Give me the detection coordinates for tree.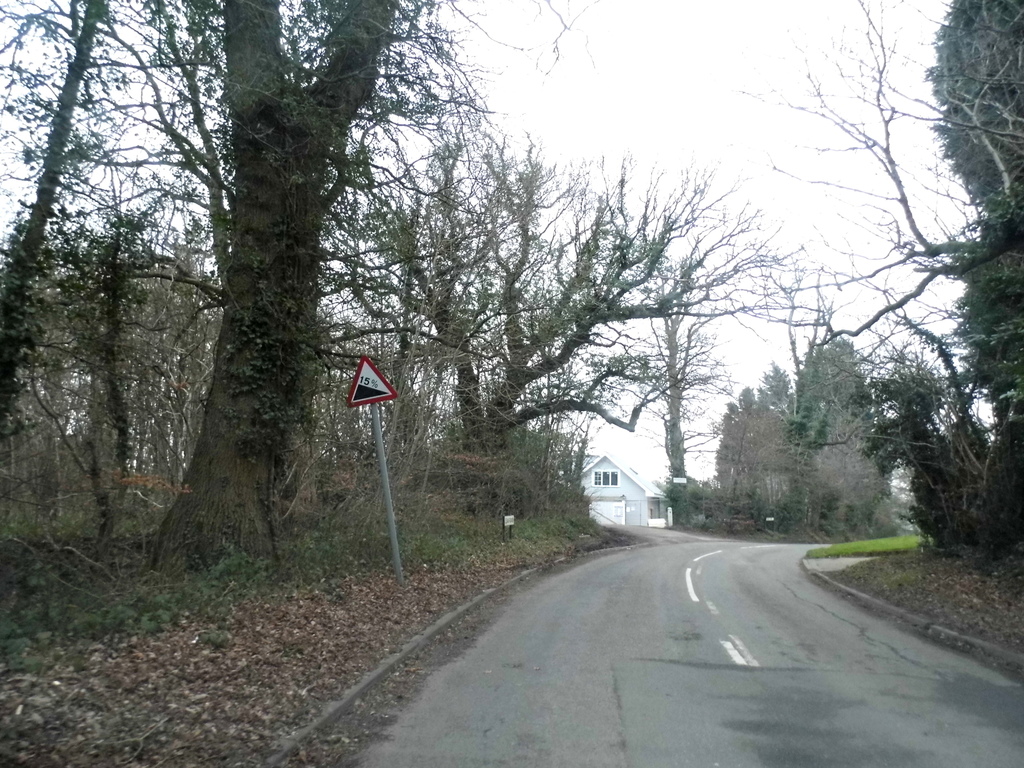
(x1=712, y1=294, x2=918, y2=537).
